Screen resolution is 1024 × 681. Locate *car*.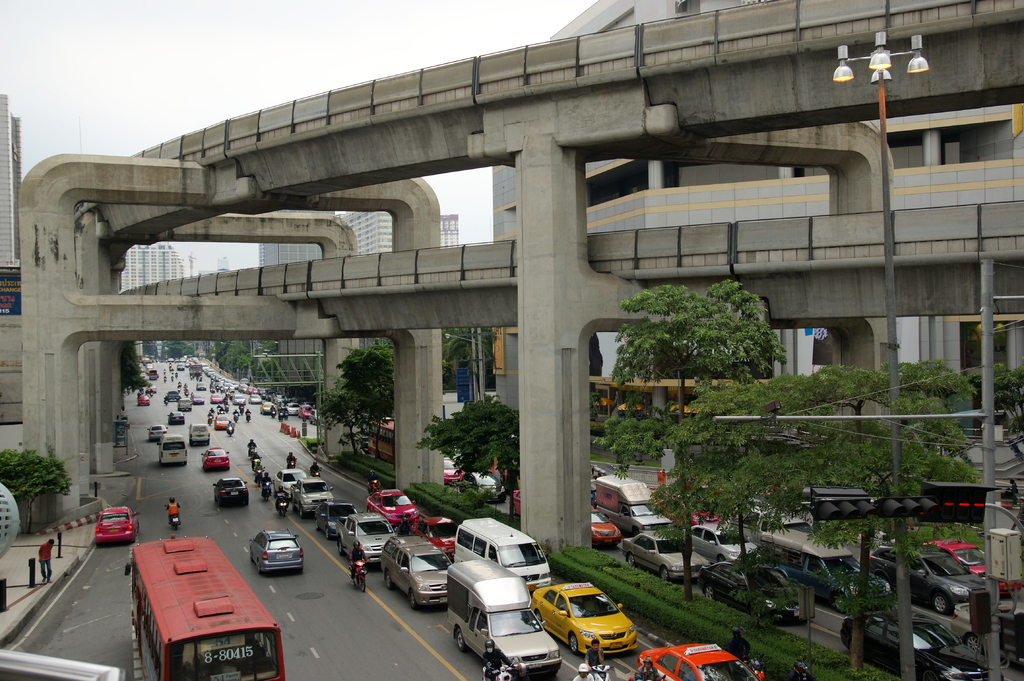
250 529 303 574.
